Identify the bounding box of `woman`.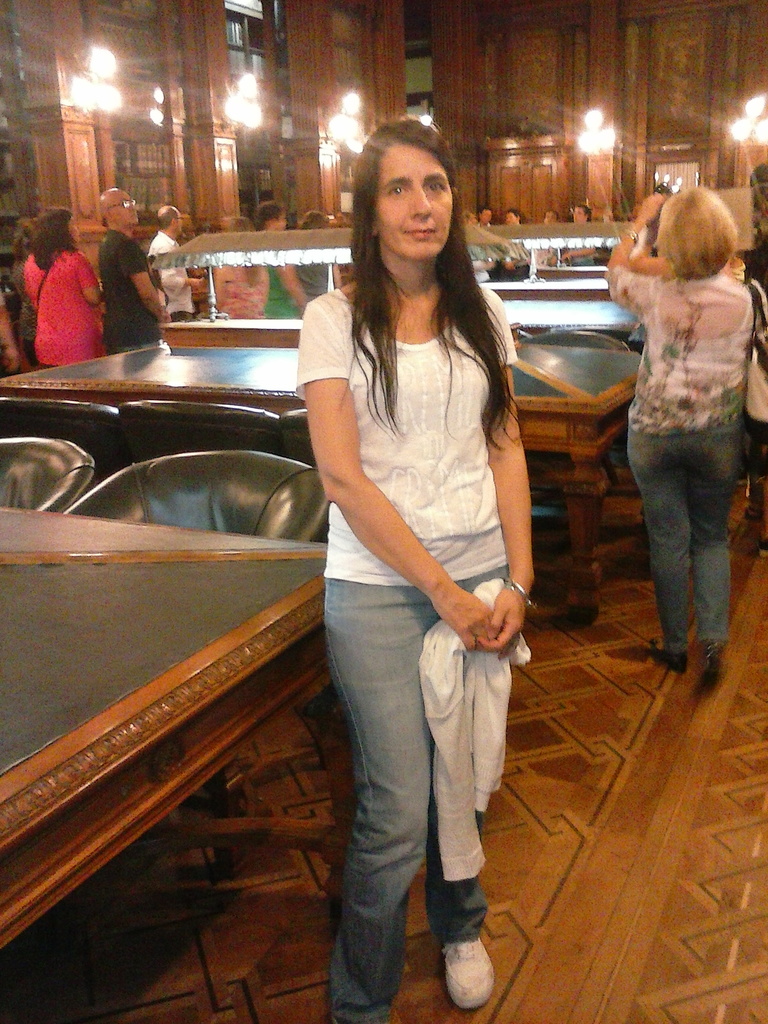
locate(22, 207, 109, 371).
